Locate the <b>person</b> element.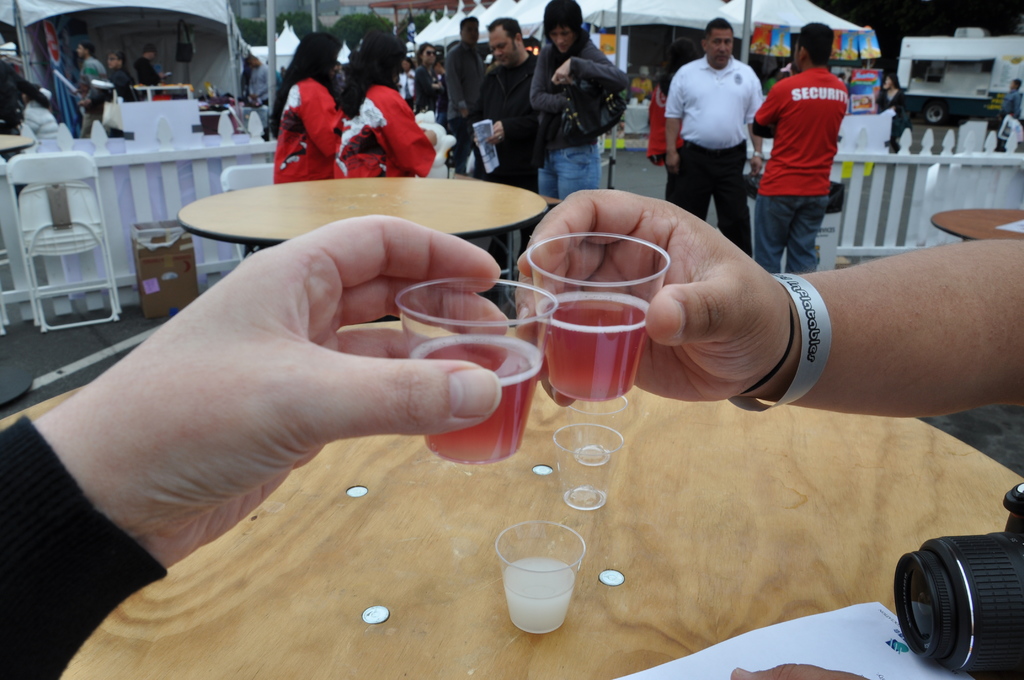
Element bbox: {"left": 661, "top": 17, "right": 766, "bottom": 223}.
